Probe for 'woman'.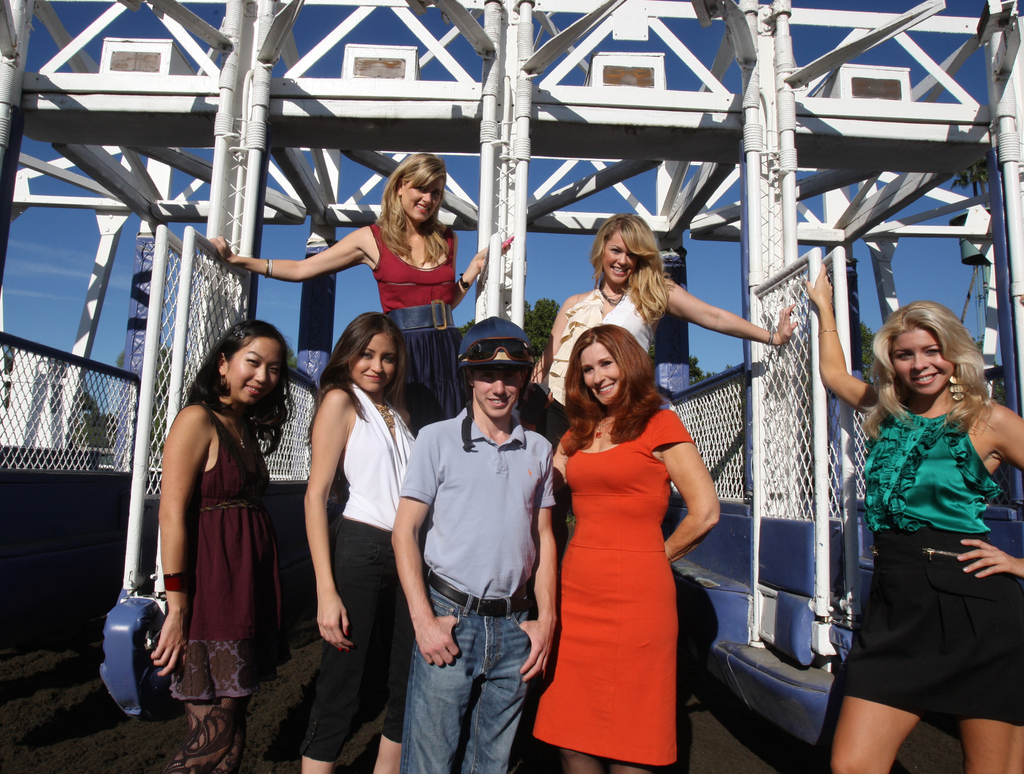
Probe result: box=[801, 262, 1023, 773].
